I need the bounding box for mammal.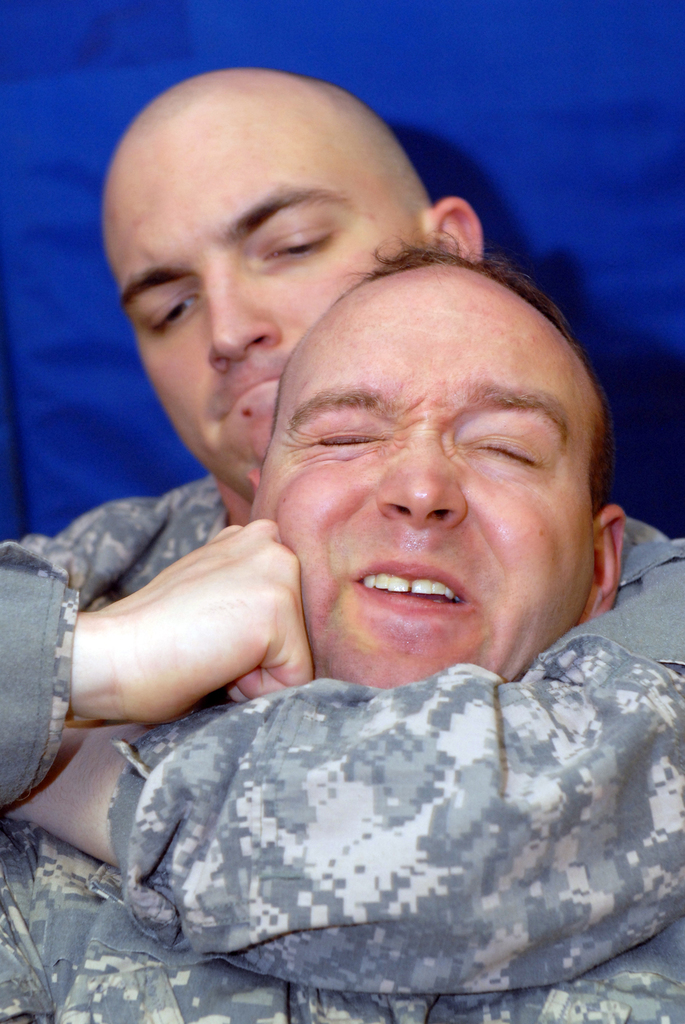
Here it is: detection(0, 69, 674, 815).
